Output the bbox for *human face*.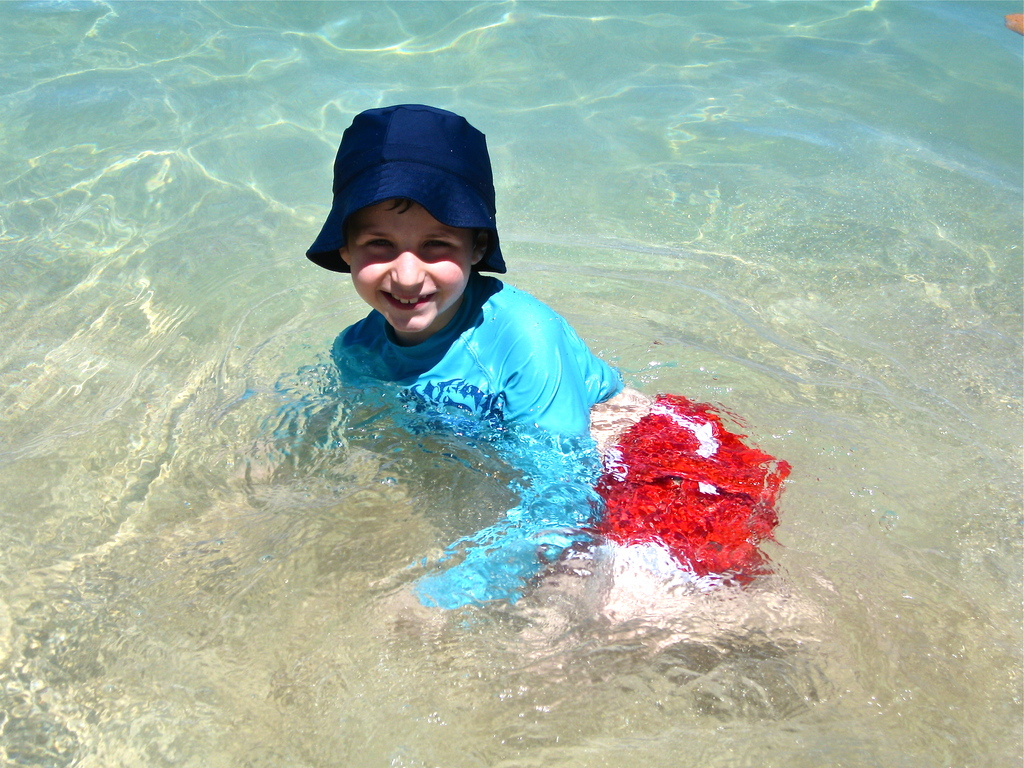
bbox=[338, 198, 473, 332].
